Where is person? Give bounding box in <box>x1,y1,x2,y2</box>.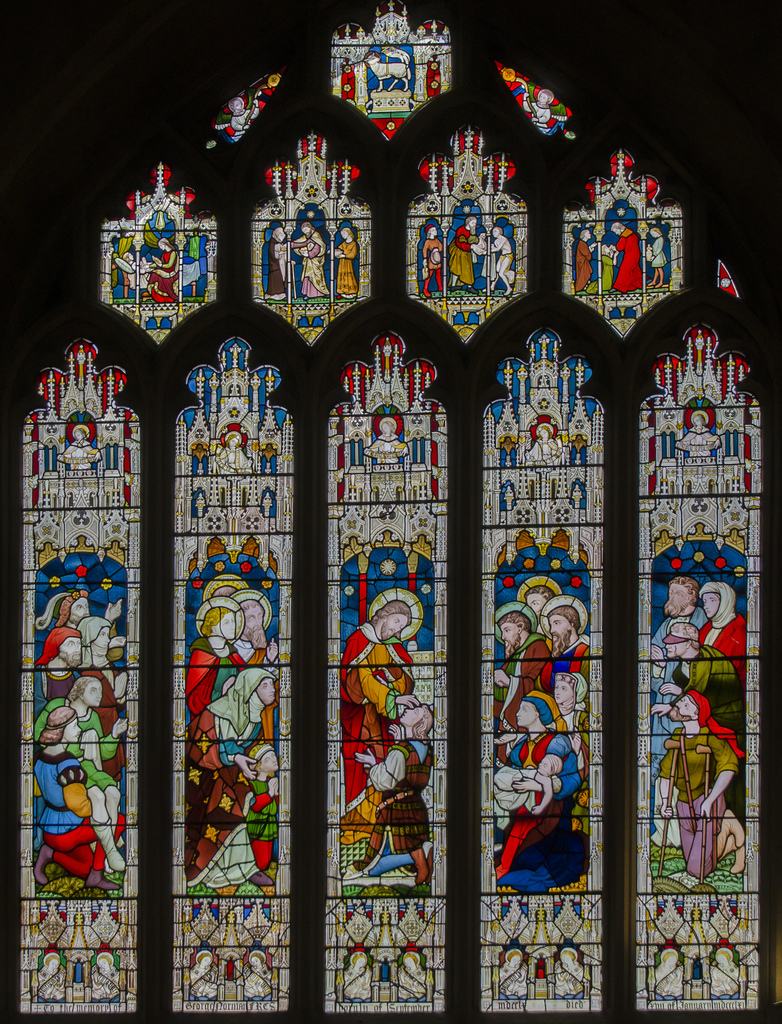
<box>498,688,580,807</box>.
